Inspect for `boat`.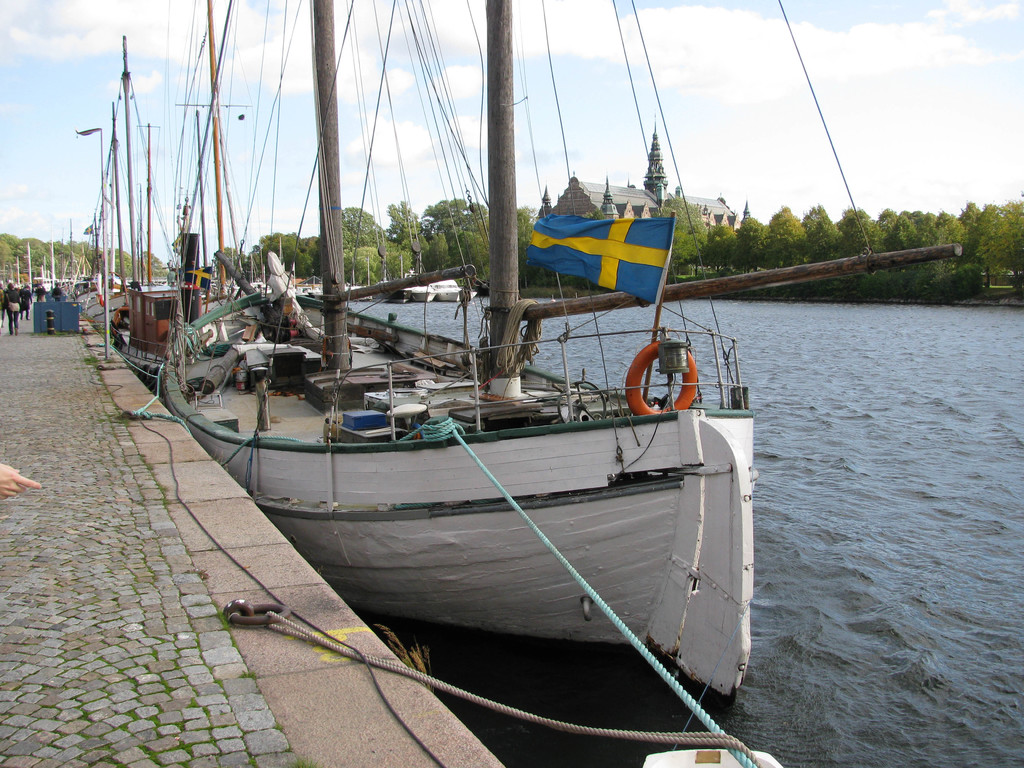
Inspection: {"left": 376, "top": 90, "right": 433, "bottom": 305}.
